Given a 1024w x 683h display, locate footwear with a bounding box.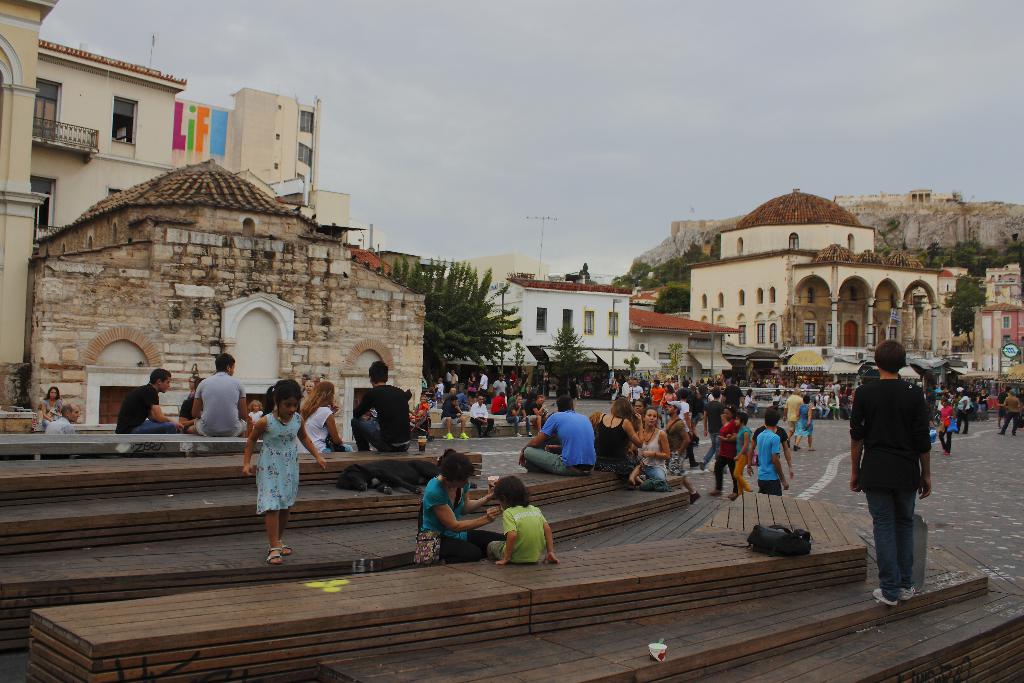
Located: <region>445, 432, 454, 438</region>.
